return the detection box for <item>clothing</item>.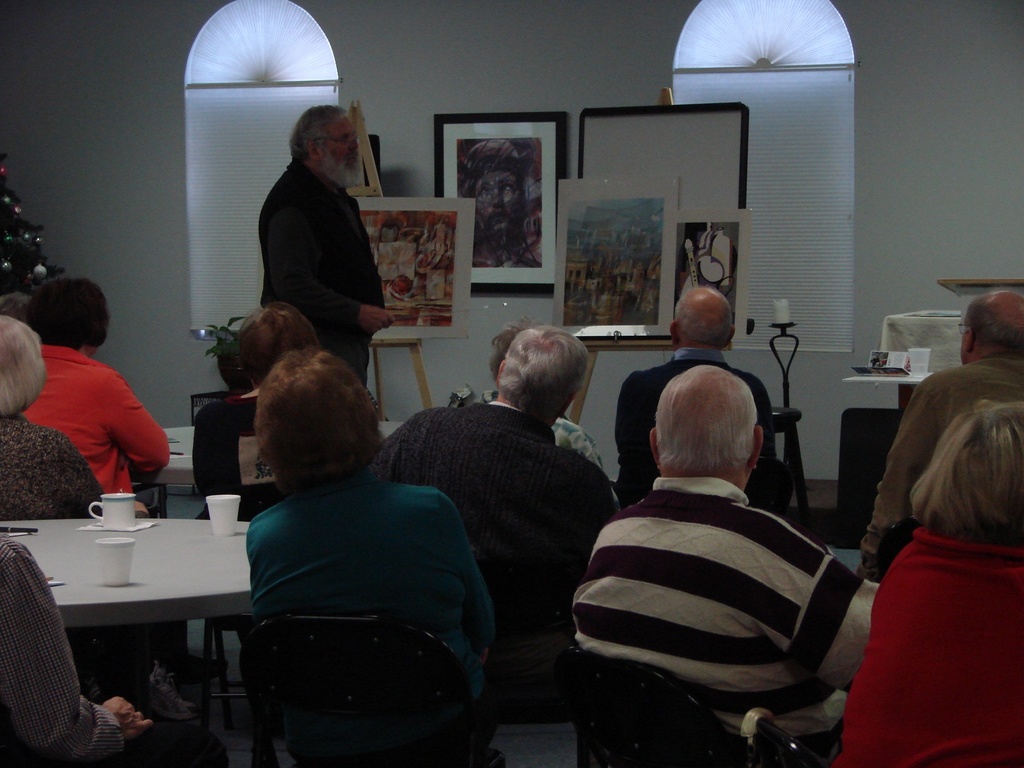
[0, 406, 104, 513].
